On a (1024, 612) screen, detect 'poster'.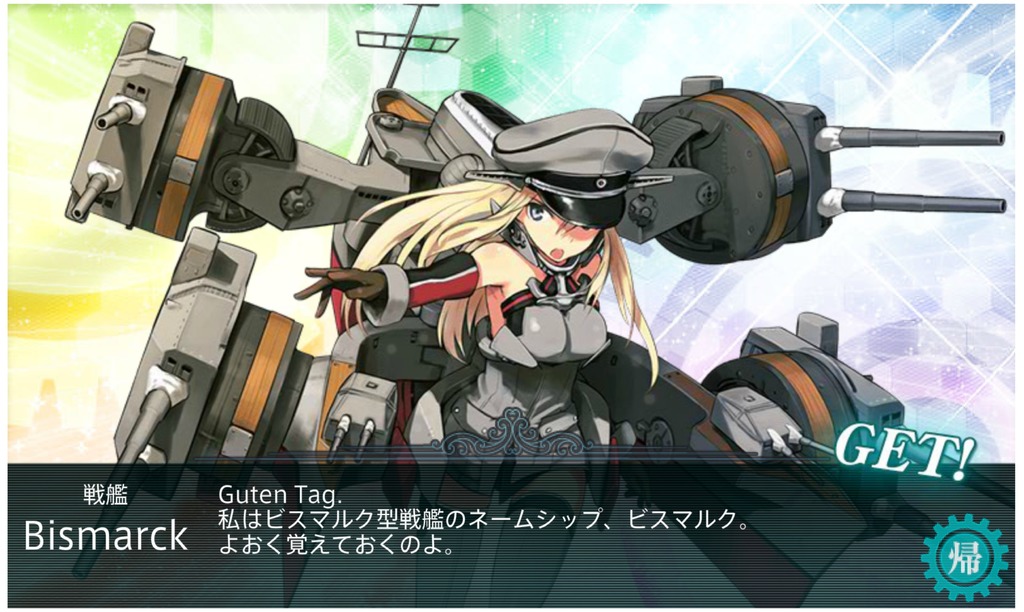
region(0, 0, 1023, 611).
